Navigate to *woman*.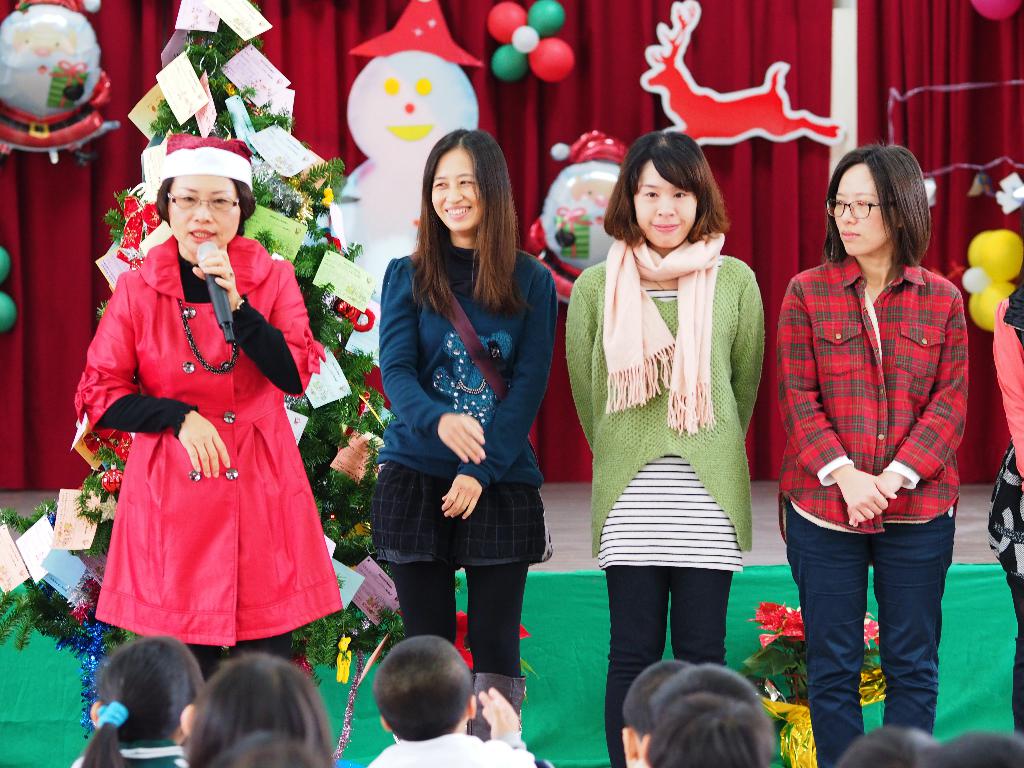
Navigation target: {"x1": 362, "y1": 124, "x2": 558, "y2": 760}.
